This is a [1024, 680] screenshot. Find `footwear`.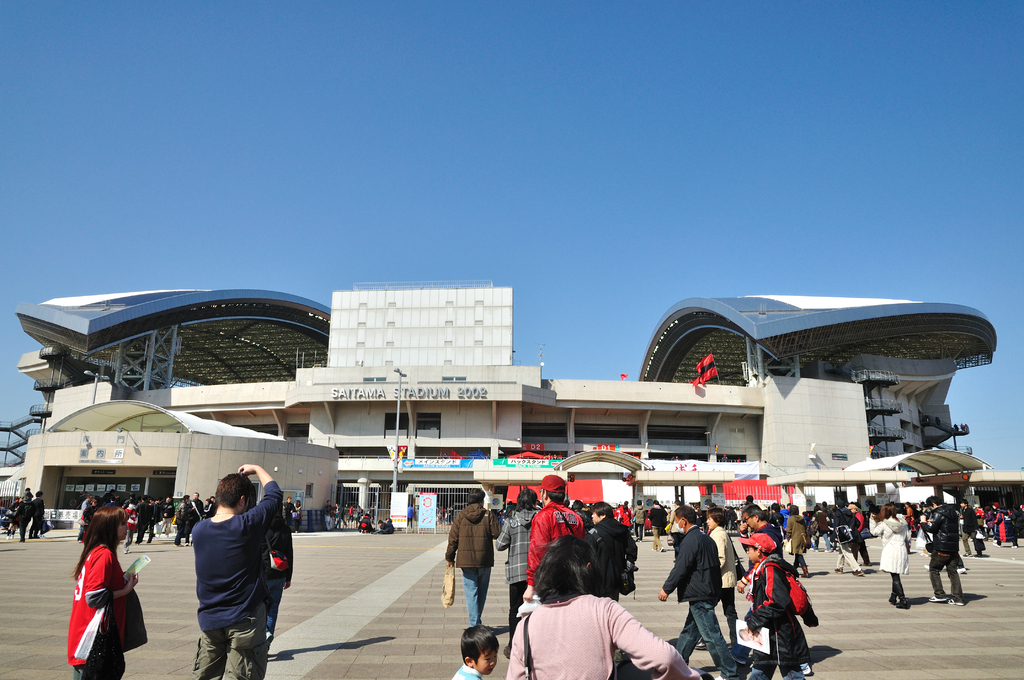
Bounding box: region(824, 546, 833, 553).
